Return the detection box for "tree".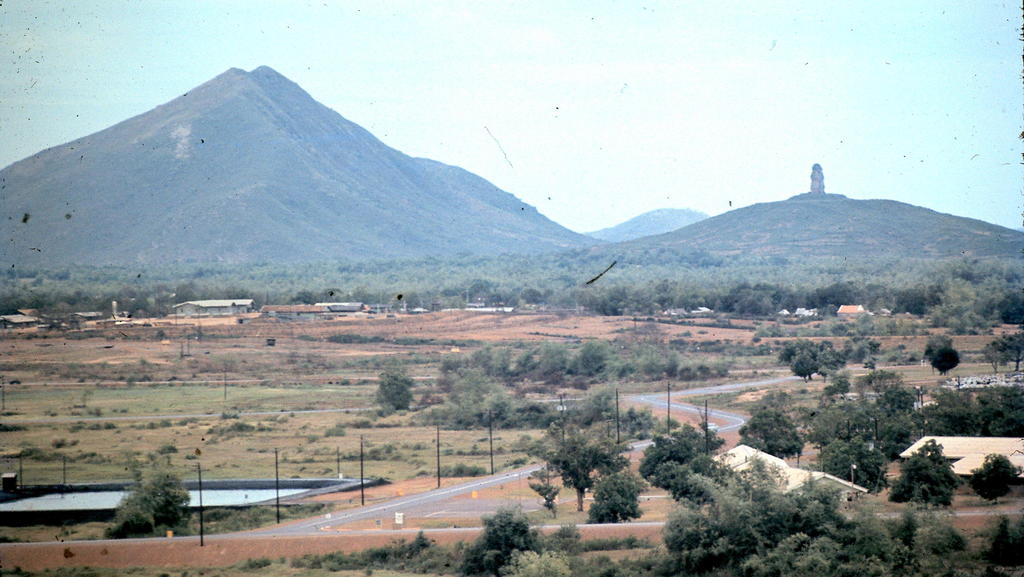
pyautogui.locateOnScreen(779, 331, 860, 385).
